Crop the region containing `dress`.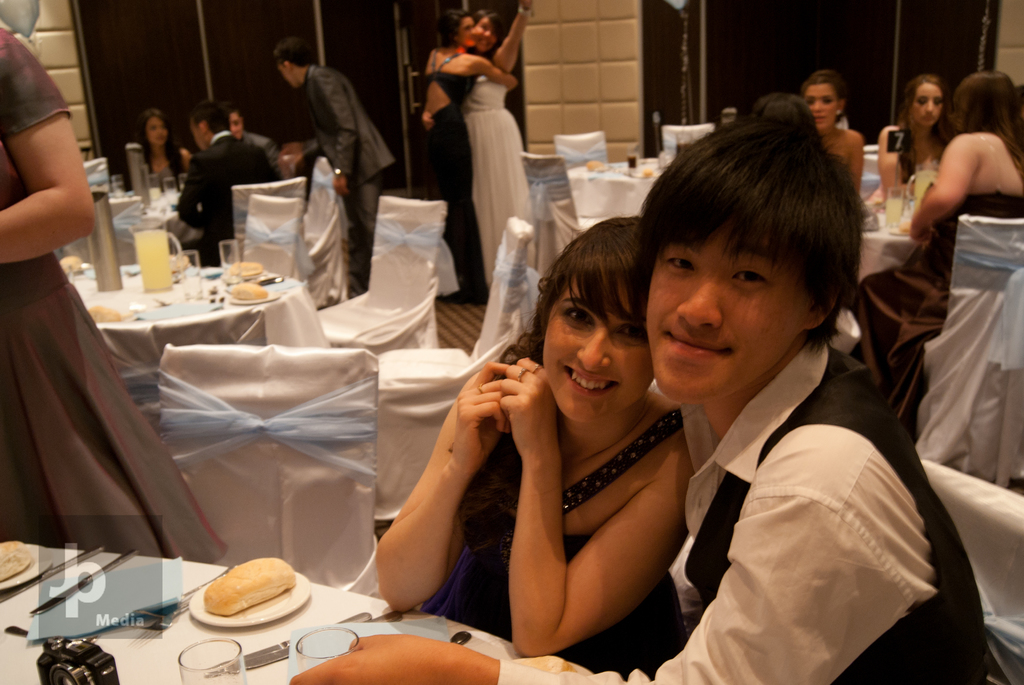
Crop region: 463 77 534 281.
